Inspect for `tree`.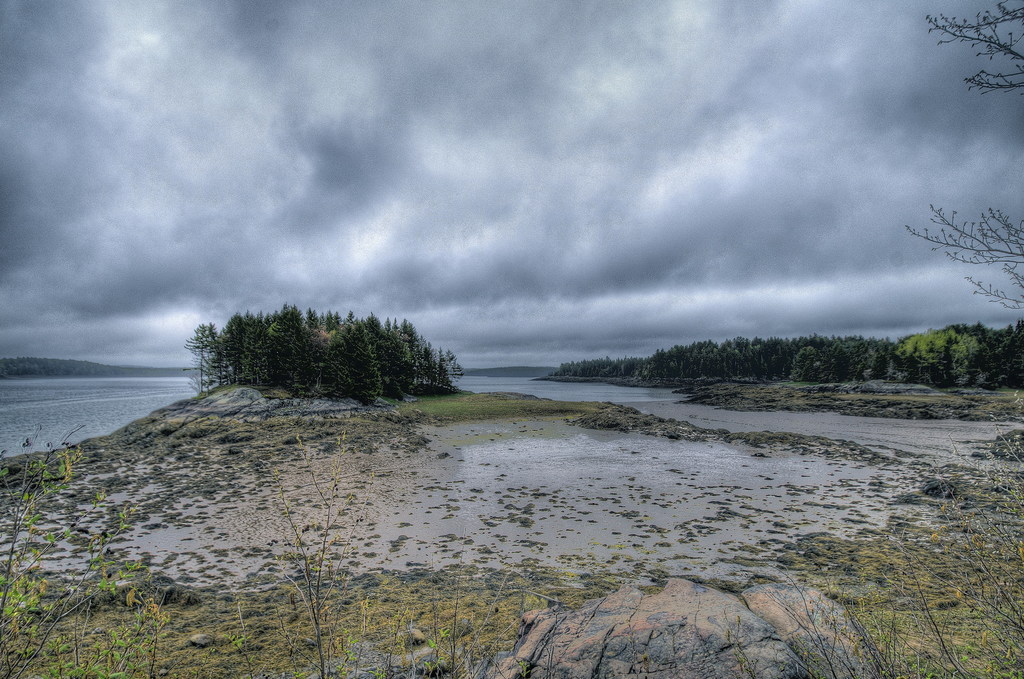
Inspection: [x1=921, y1=3, x2=1023, y2=95].
